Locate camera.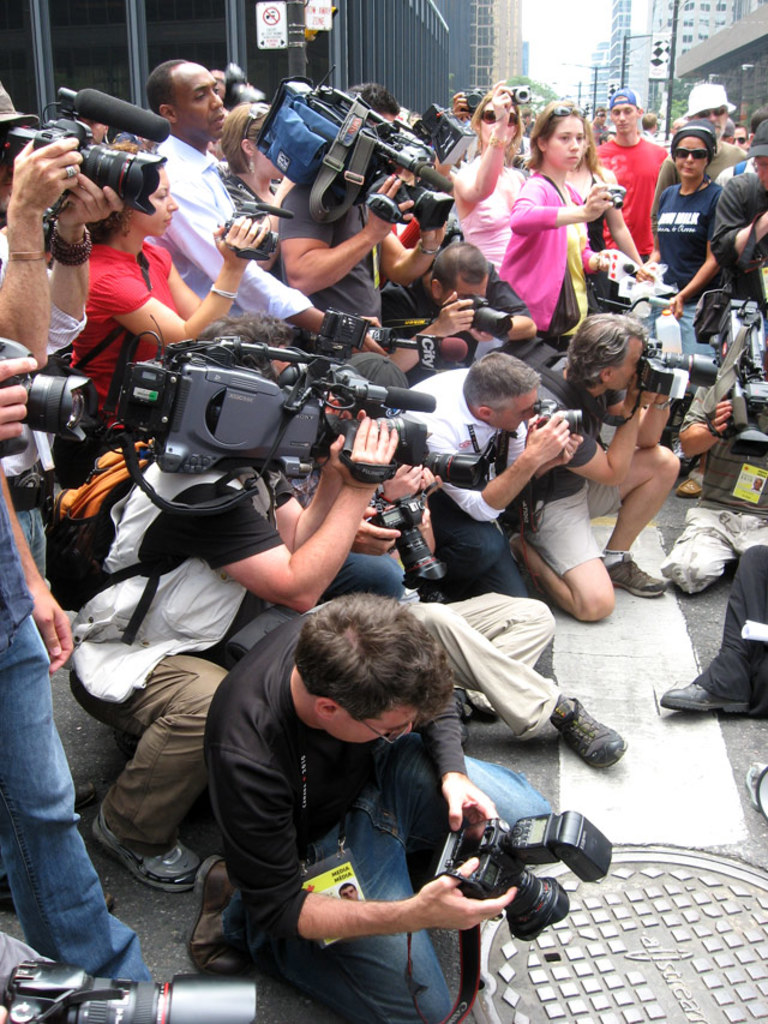
Bounding box: box(0, 958, 258, 1023).
